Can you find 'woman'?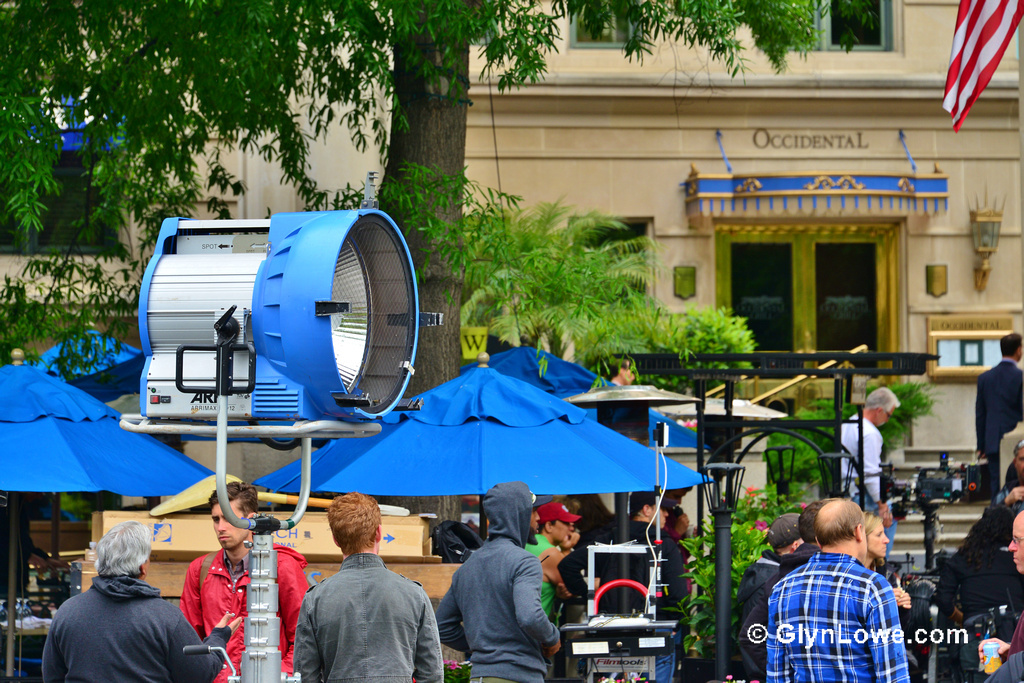
Yes, bounding box: [862, 514, 912, 610].
